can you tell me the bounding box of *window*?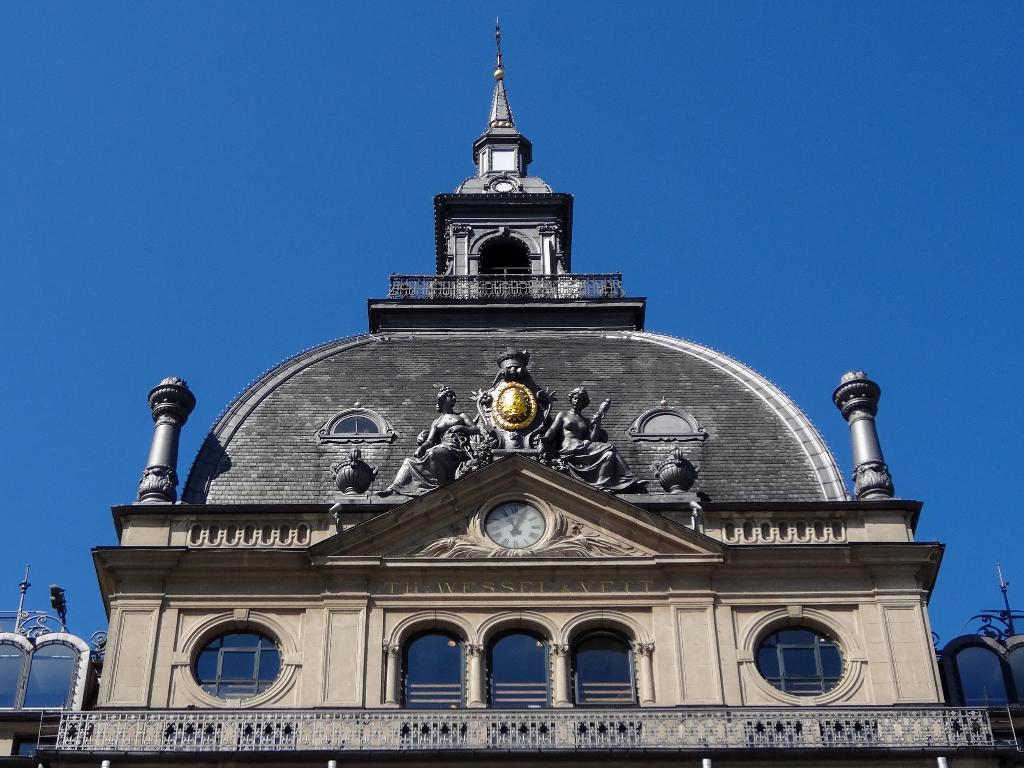
[x1=0, y1=632, x2=92, y2=714].
